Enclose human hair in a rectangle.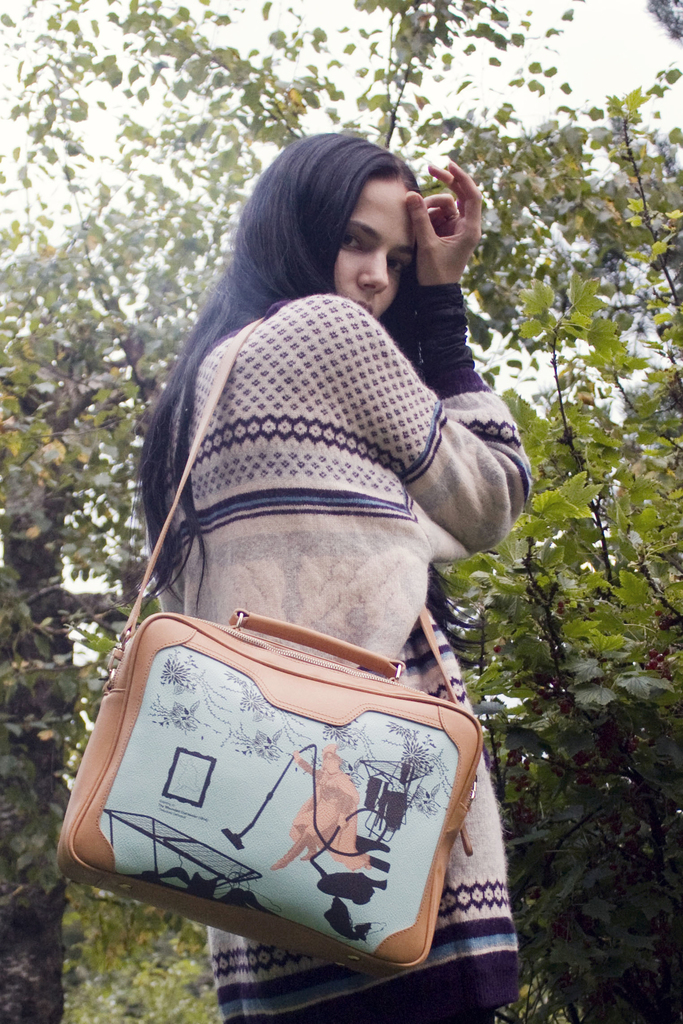
(140,133,422,616).
